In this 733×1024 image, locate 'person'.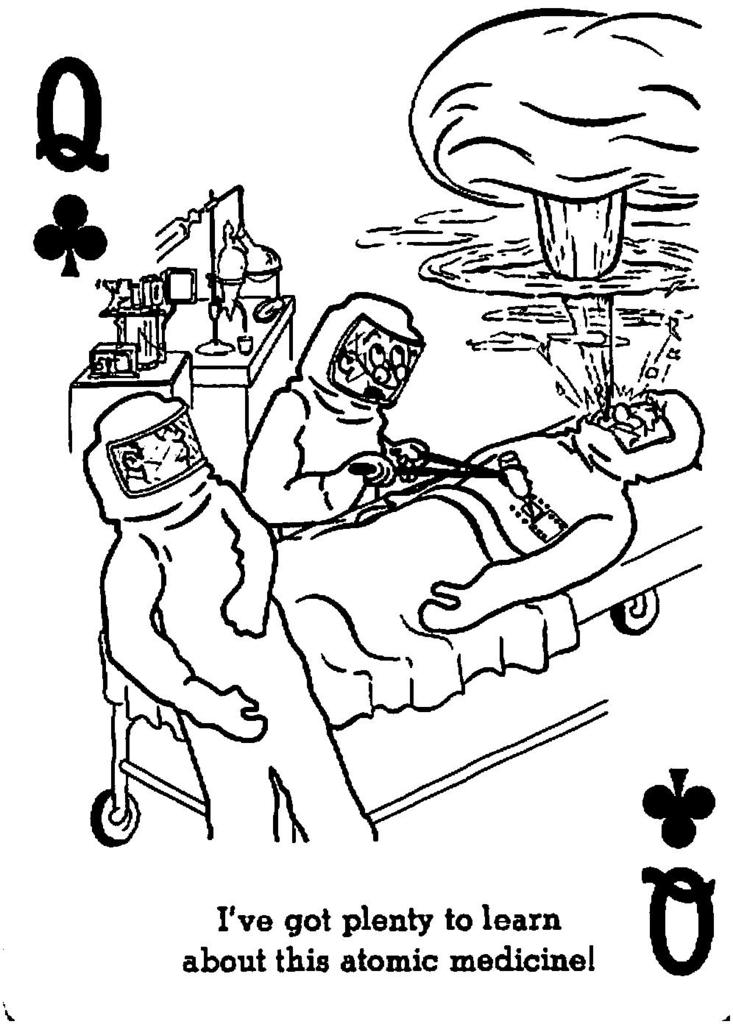
Bounding box: bbox=(83, 394, 386, 839).
